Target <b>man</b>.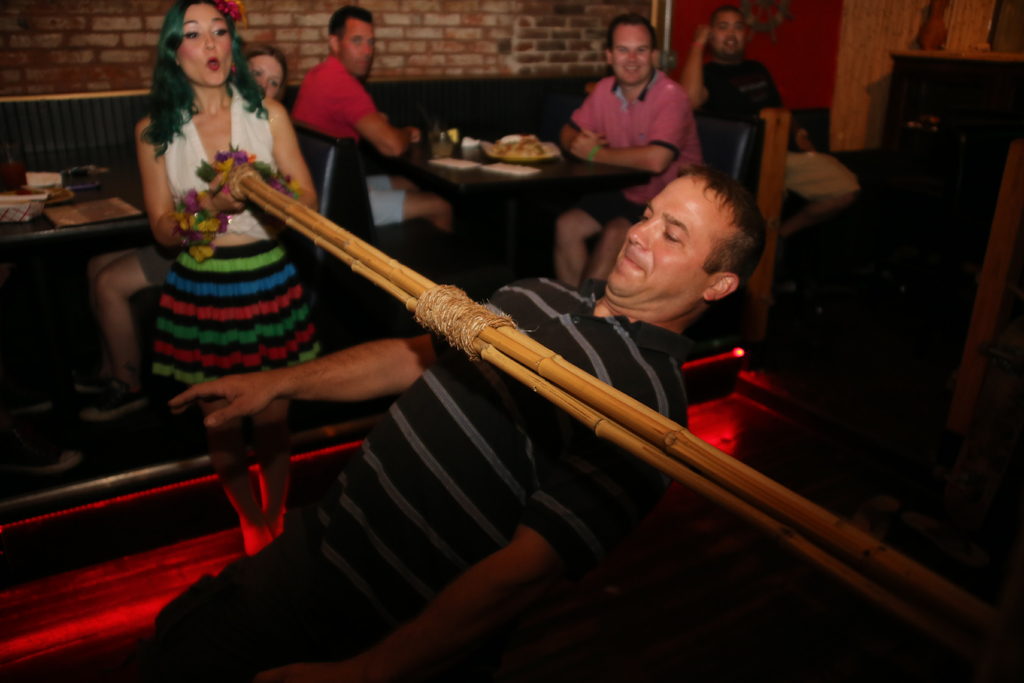
Target region: rect(685, 1, 872, 238).
